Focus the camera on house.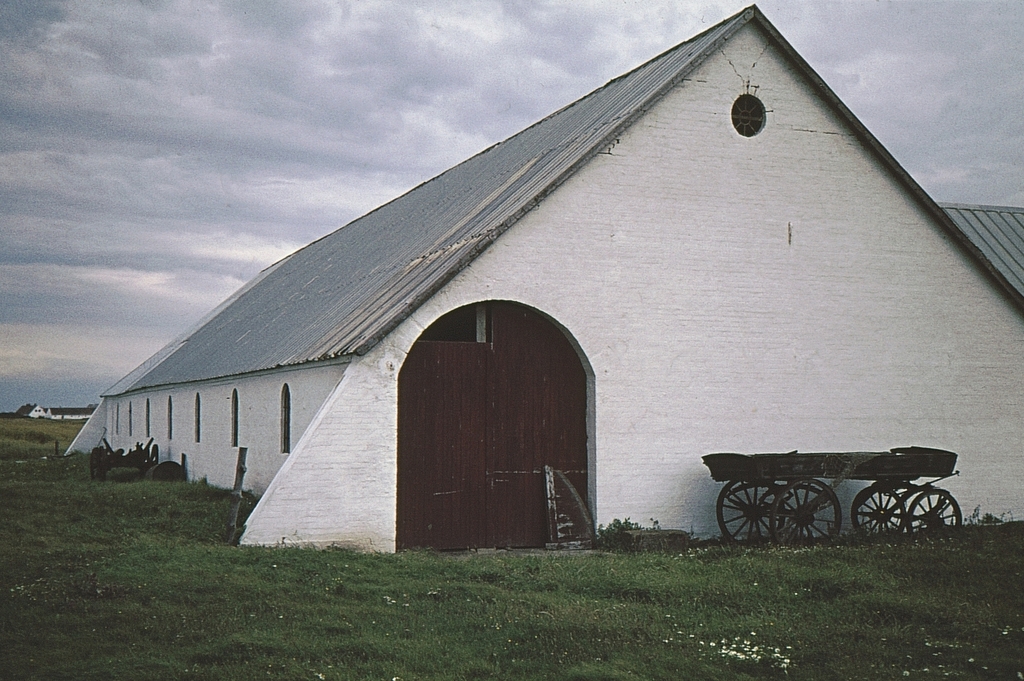
Focus region: [14,401,53,418].
